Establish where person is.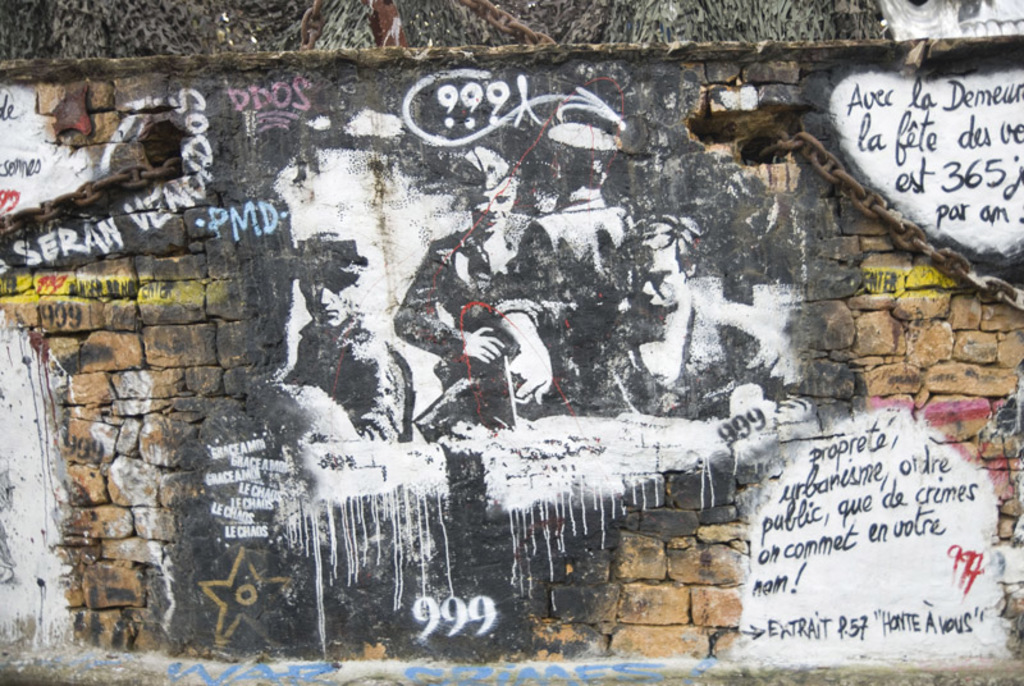
Established at {"x1": 479, "y1": 125, "x2": 640, "y2": 288}.
